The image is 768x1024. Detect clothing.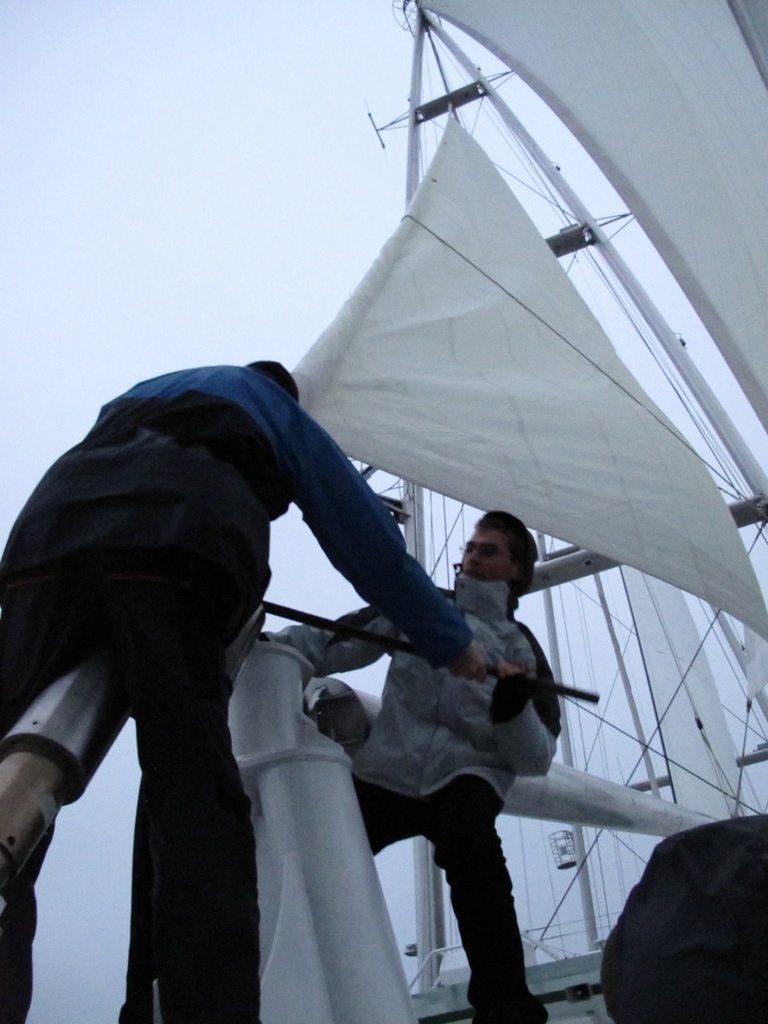
Detection: <region>272, 595, 545, 1009</region>.
